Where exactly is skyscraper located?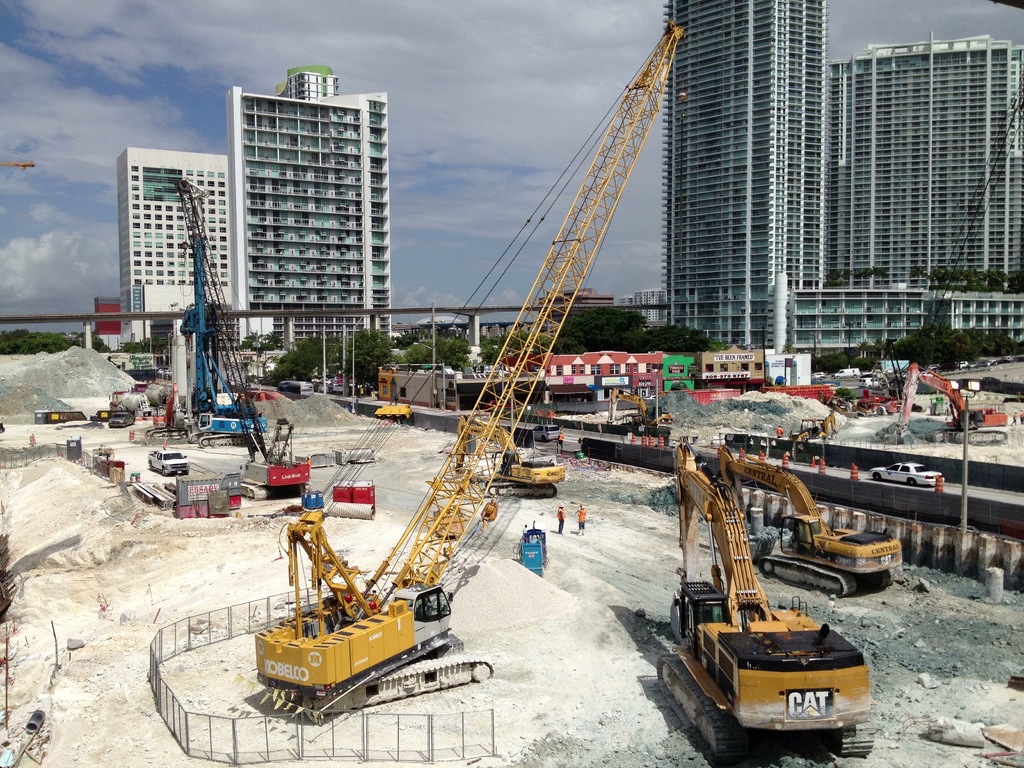
Its bounding box is select_region(659, 0, 831, 344).
